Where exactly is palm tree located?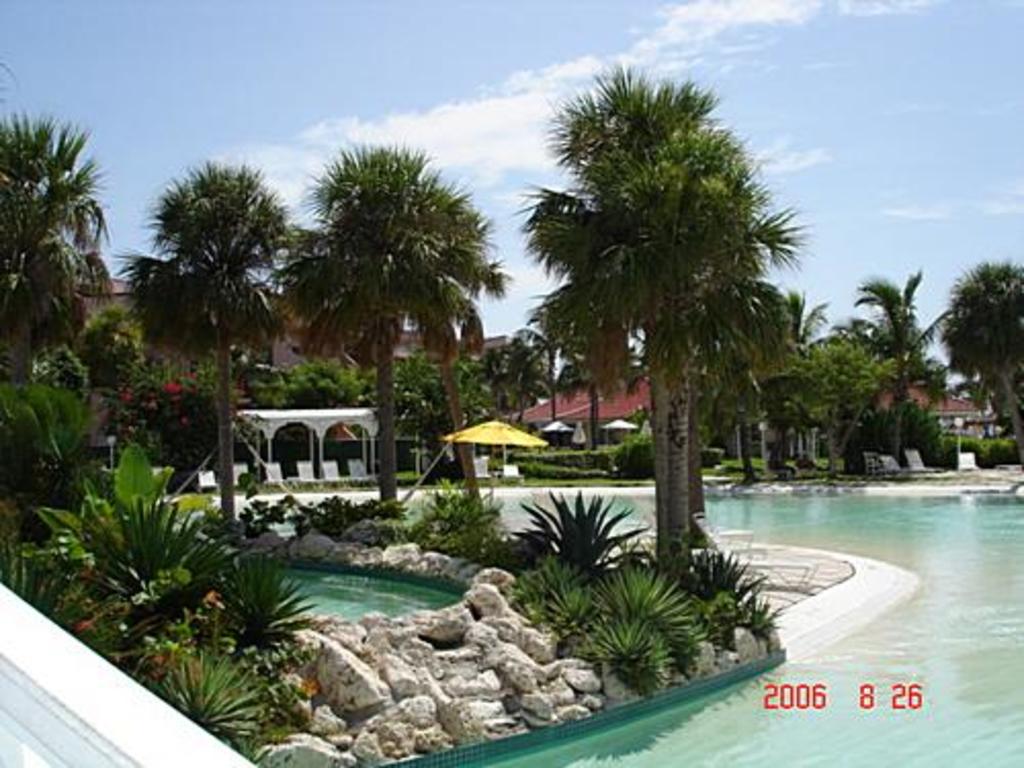
Its bounding box is [x1=395, y1=186, x2=496, y2=485].
